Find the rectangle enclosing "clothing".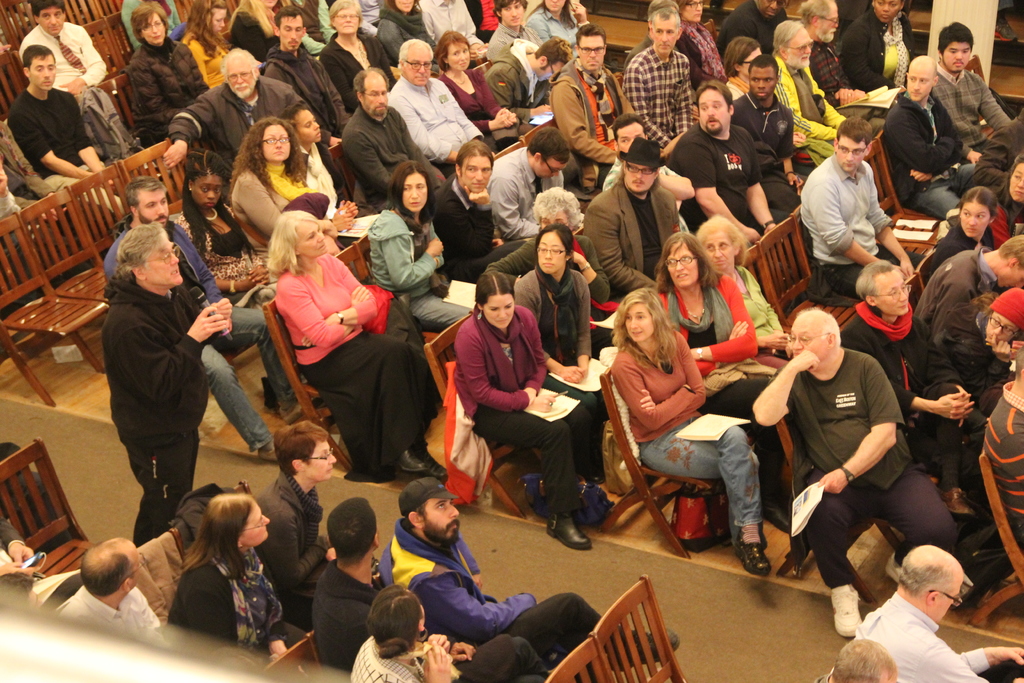
Rect(263, 470, 337, 623).
